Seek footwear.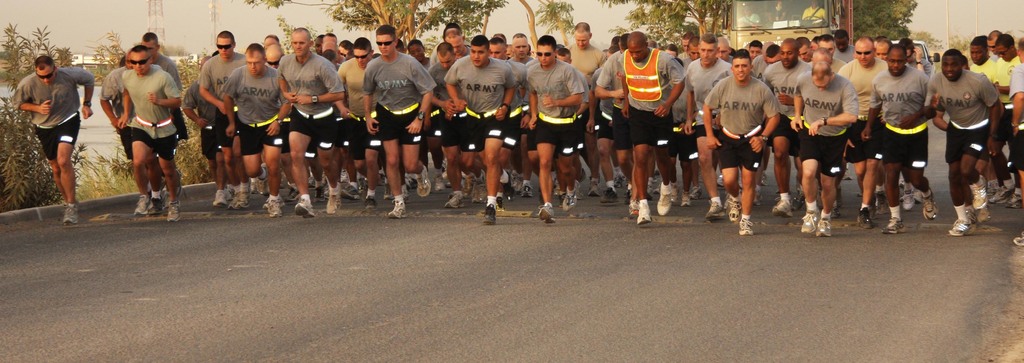
[left=500, top=171, right=511, bottom=199].
